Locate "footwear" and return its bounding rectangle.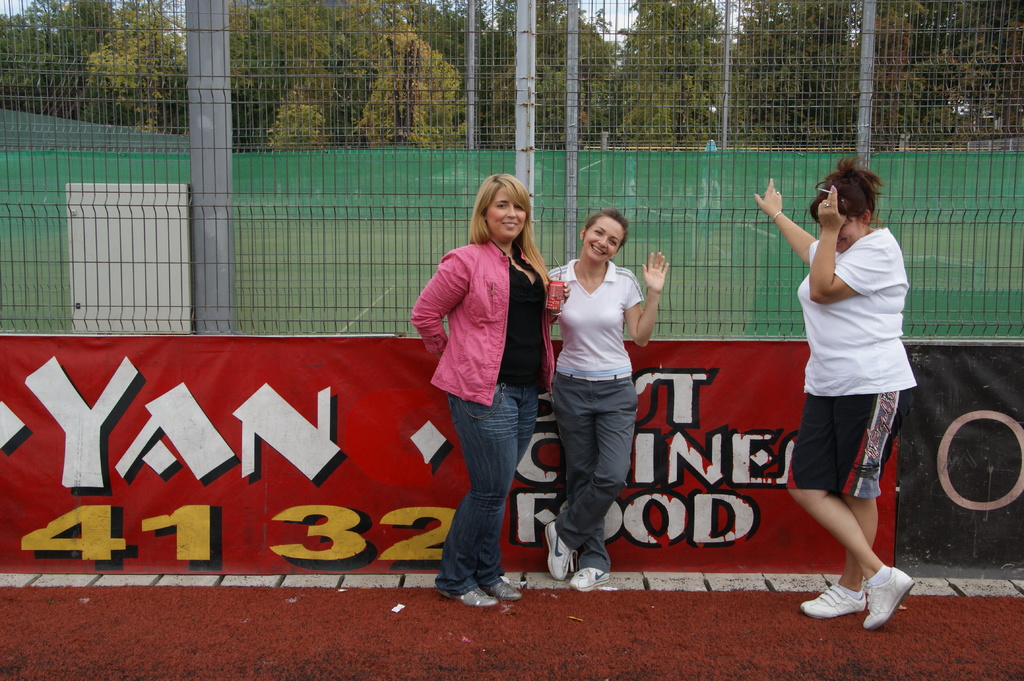
bbox(544, 520, 579, 579).
